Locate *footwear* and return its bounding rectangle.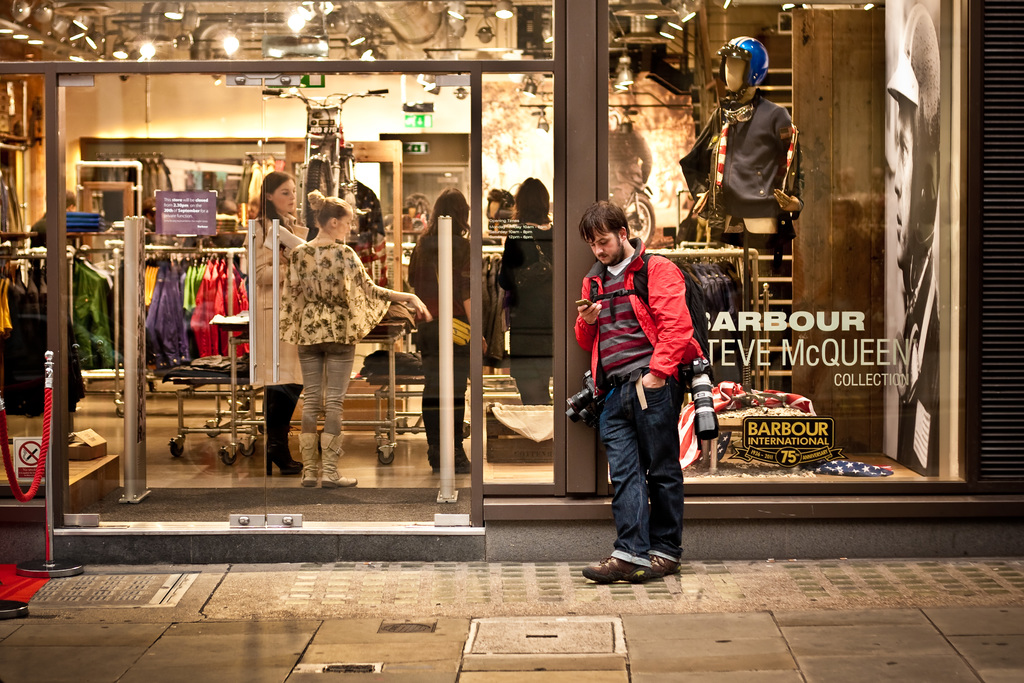
<region>269, 432, 305, 477</region>.
